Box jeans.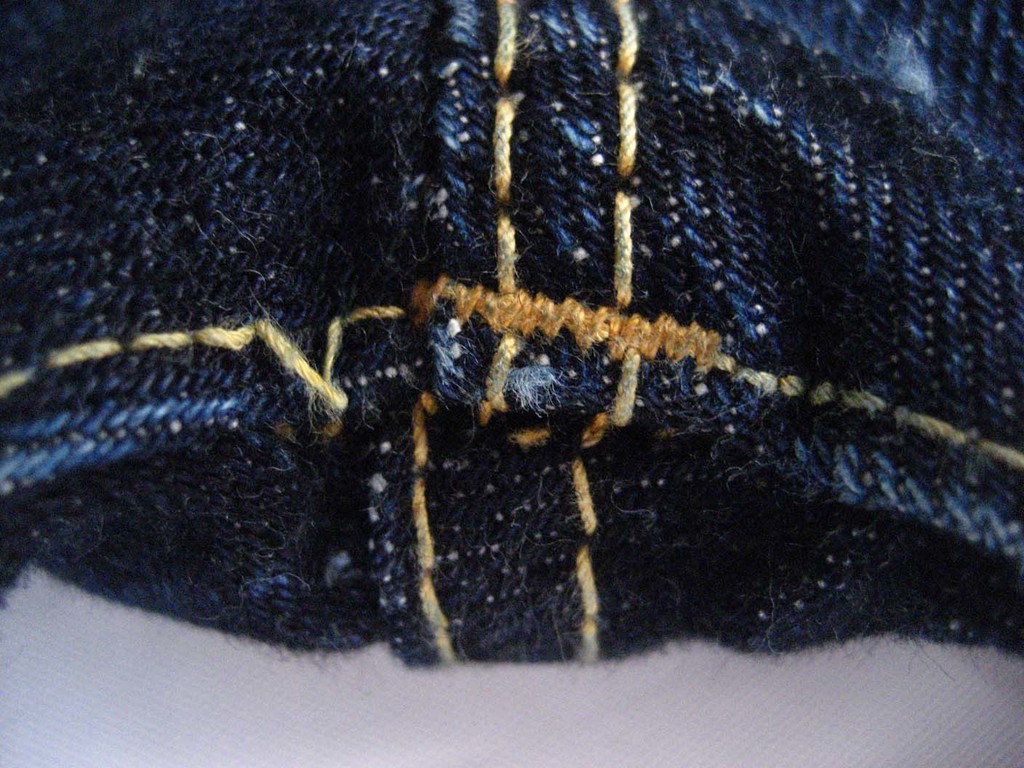
[x1=0, y1=0, x2=1023, y2=665].
